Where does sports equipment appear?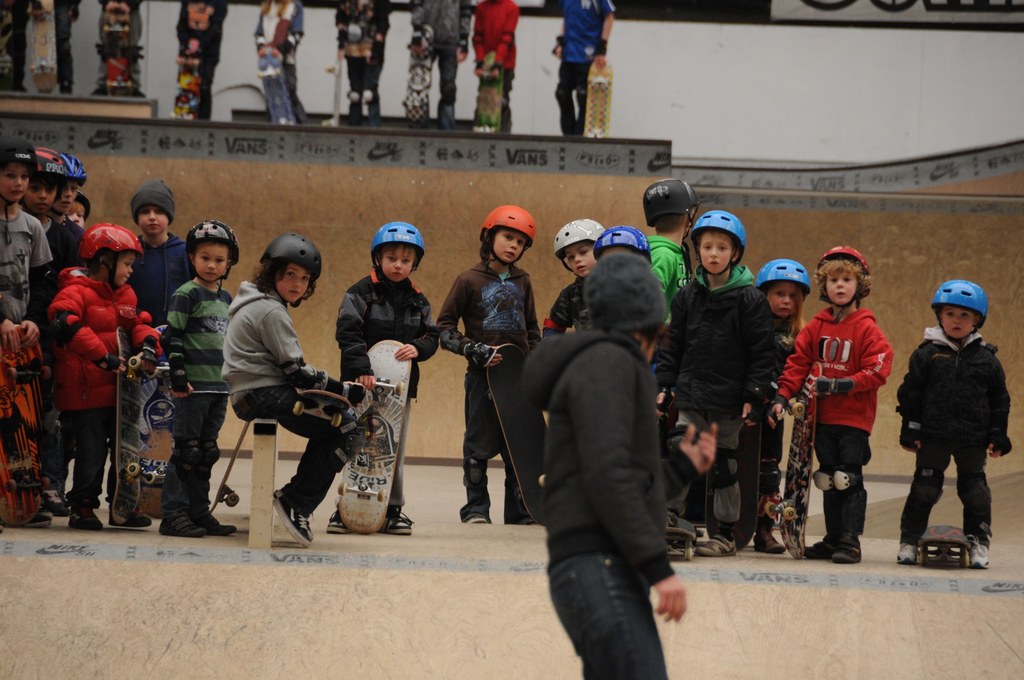
Appears at box=[346, 337, 413, 530].
